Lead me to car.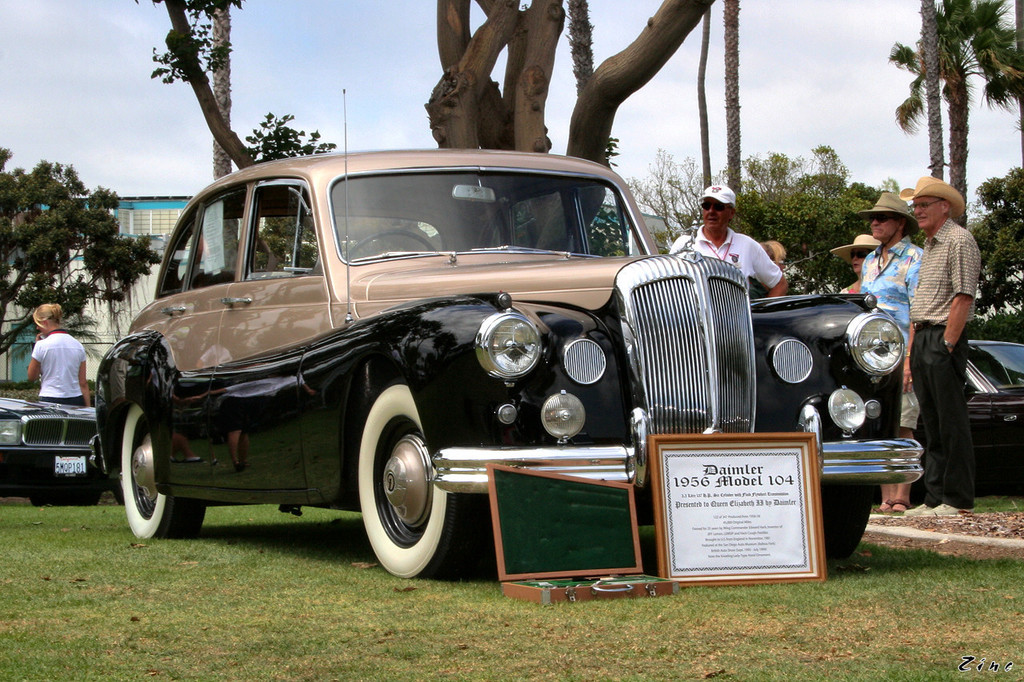
Lead to {"x1": 89, "y1": 87, "x2": 925, "y2": 578}.
